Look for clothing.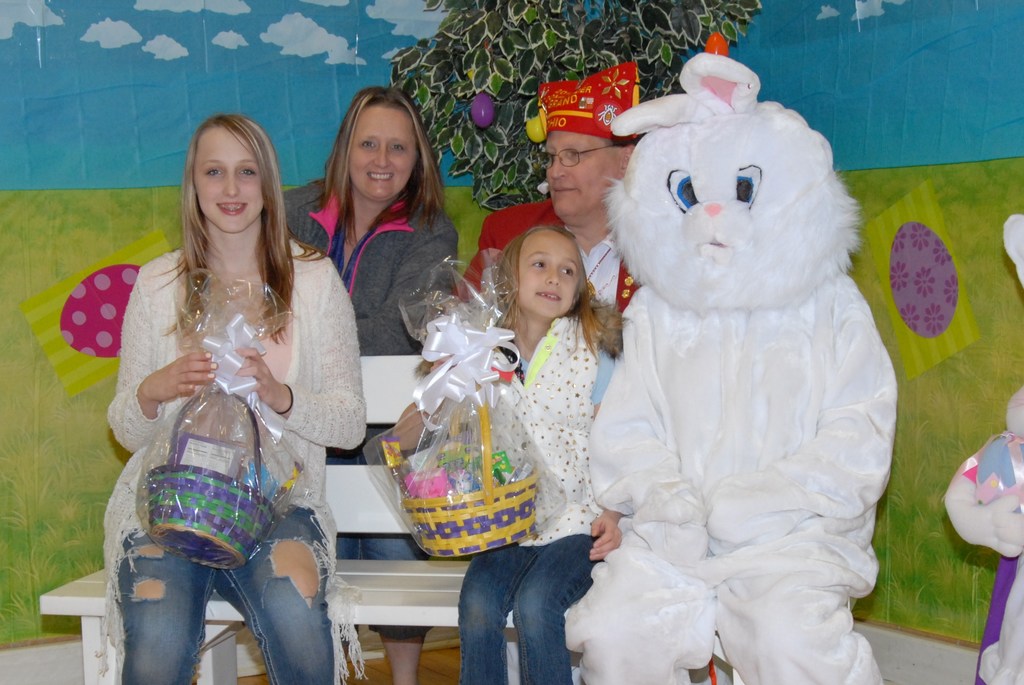
Found: box(105, 237, 367, 684).
